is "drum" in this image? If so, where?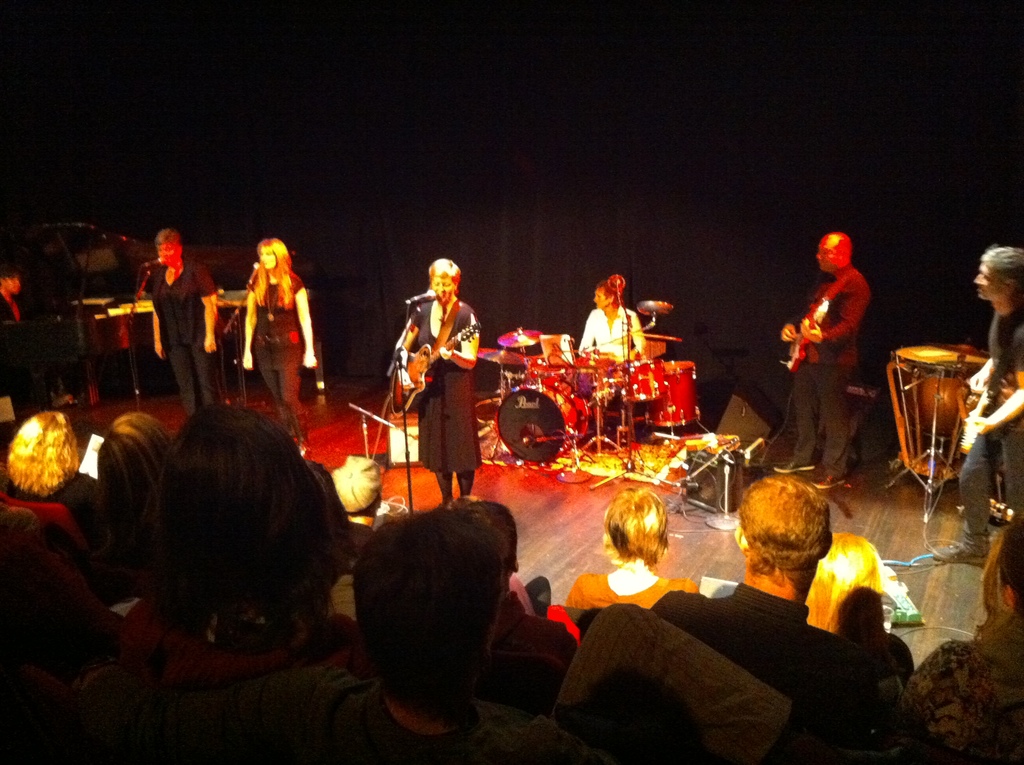
Yes, at box(577, 350, 616, 397).
